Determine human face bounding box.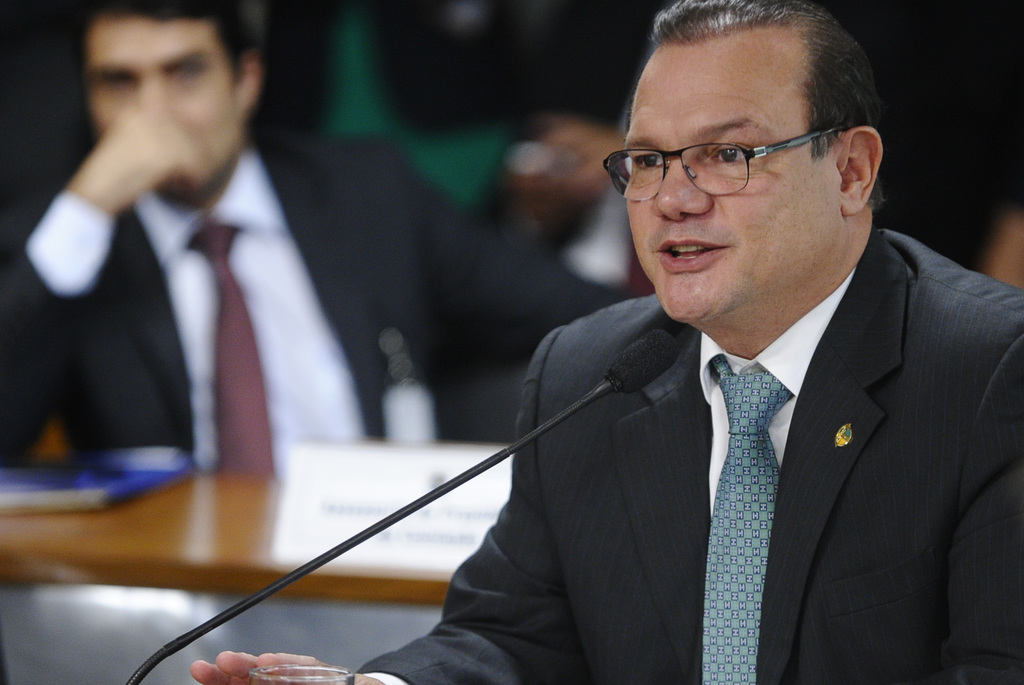
Determined: x1=626, y1=38, x2=847, y2=329.
